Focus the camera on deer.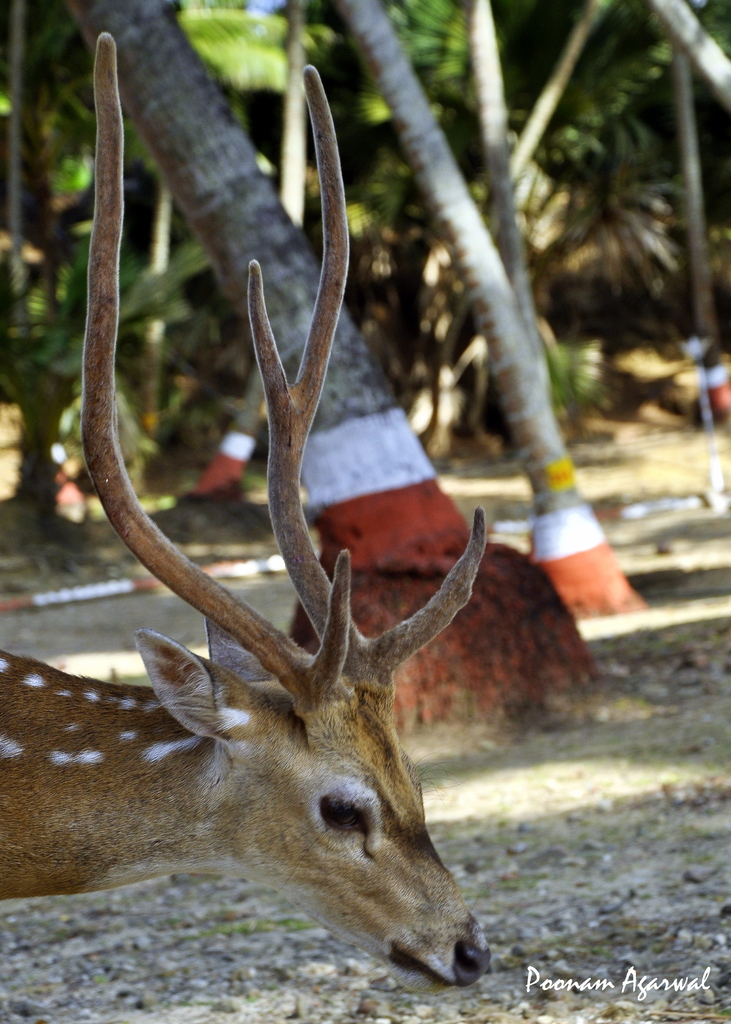
Focus region: left=0, top=31, right=491, bottom=996.
